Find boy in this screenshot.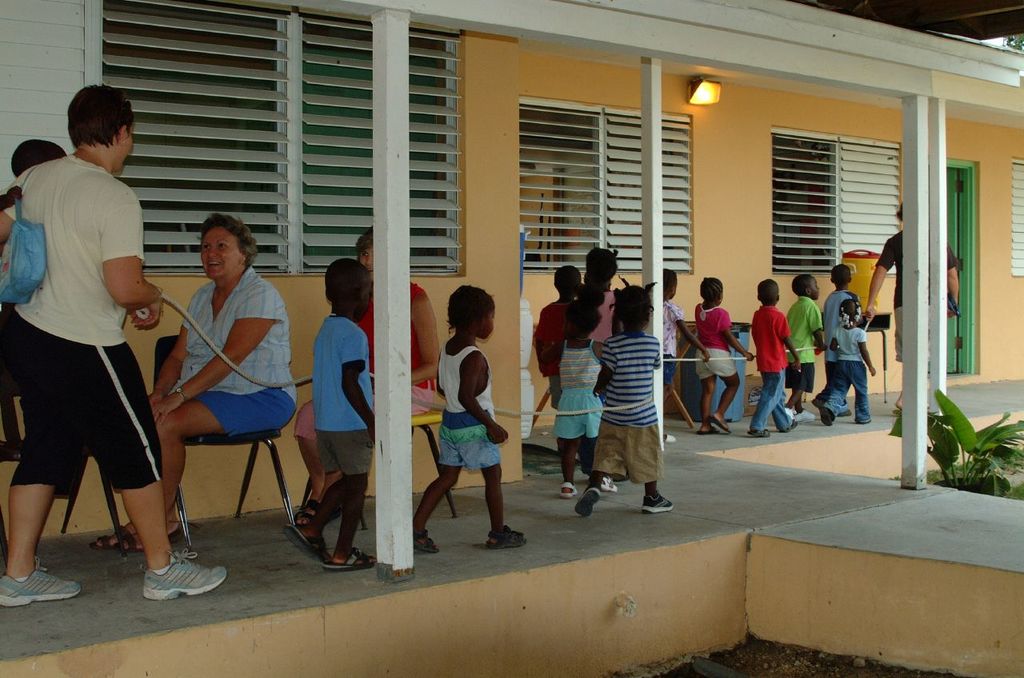
The bounding box for boy is [x1=822, y1=262, x2=864, y2=416].
